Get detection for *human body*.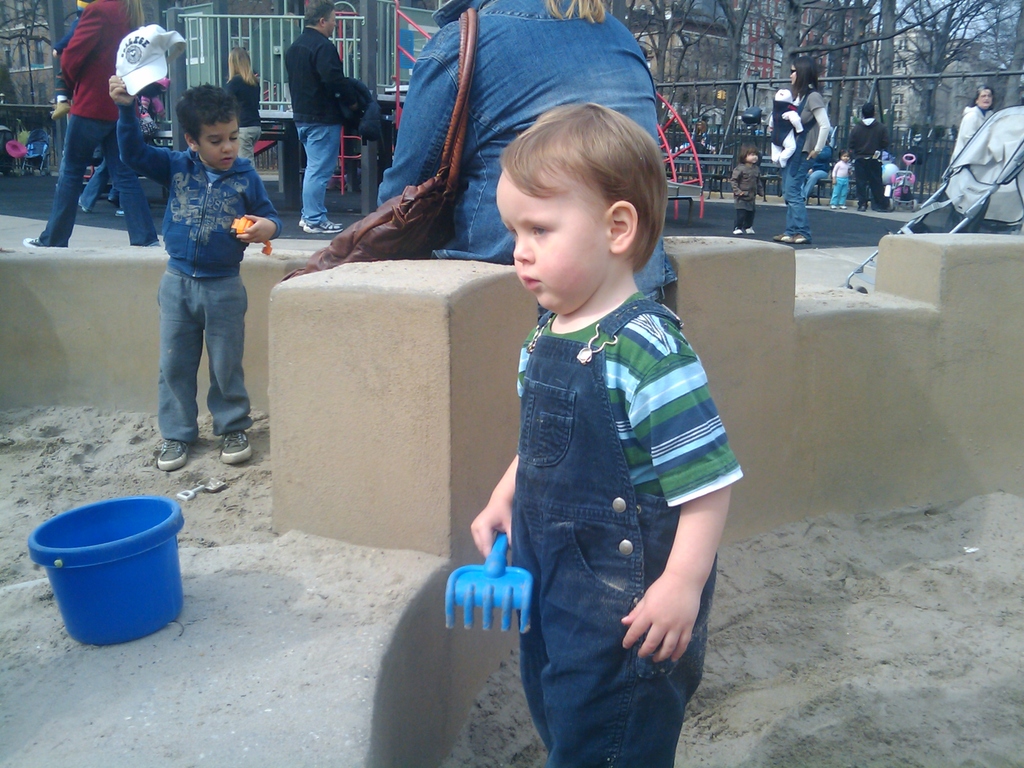
Detection: {"left": 22, "top": 0, "right": 179, "bottom": 246}.
